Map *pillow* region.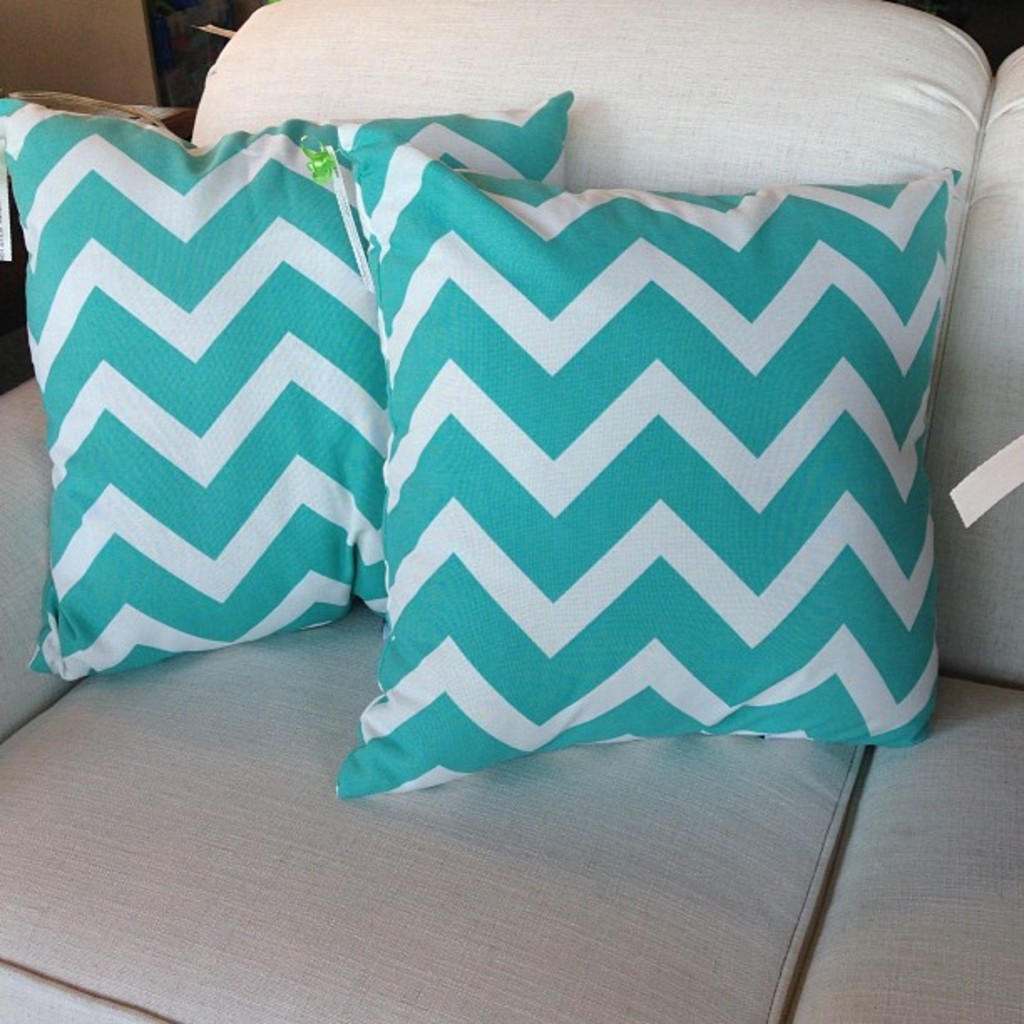
Mapped to box=[333, 147, 929, 801].
